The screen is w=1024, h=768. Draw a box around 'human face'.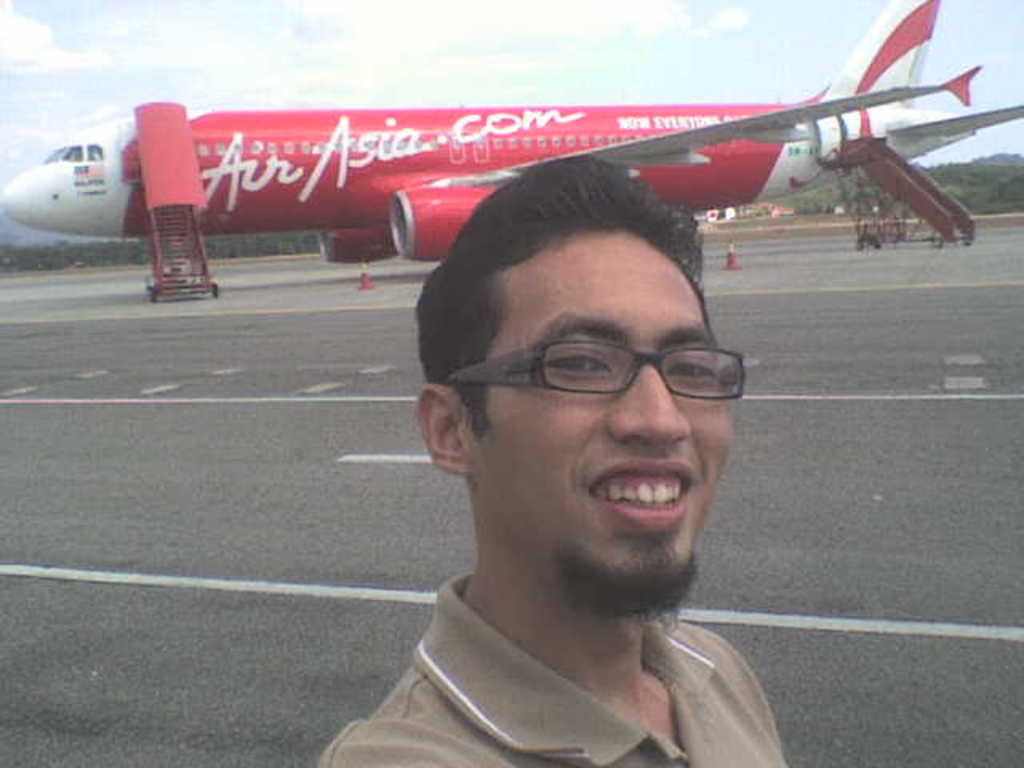
<bbox>469, 224, 731, 595</bbox>.
